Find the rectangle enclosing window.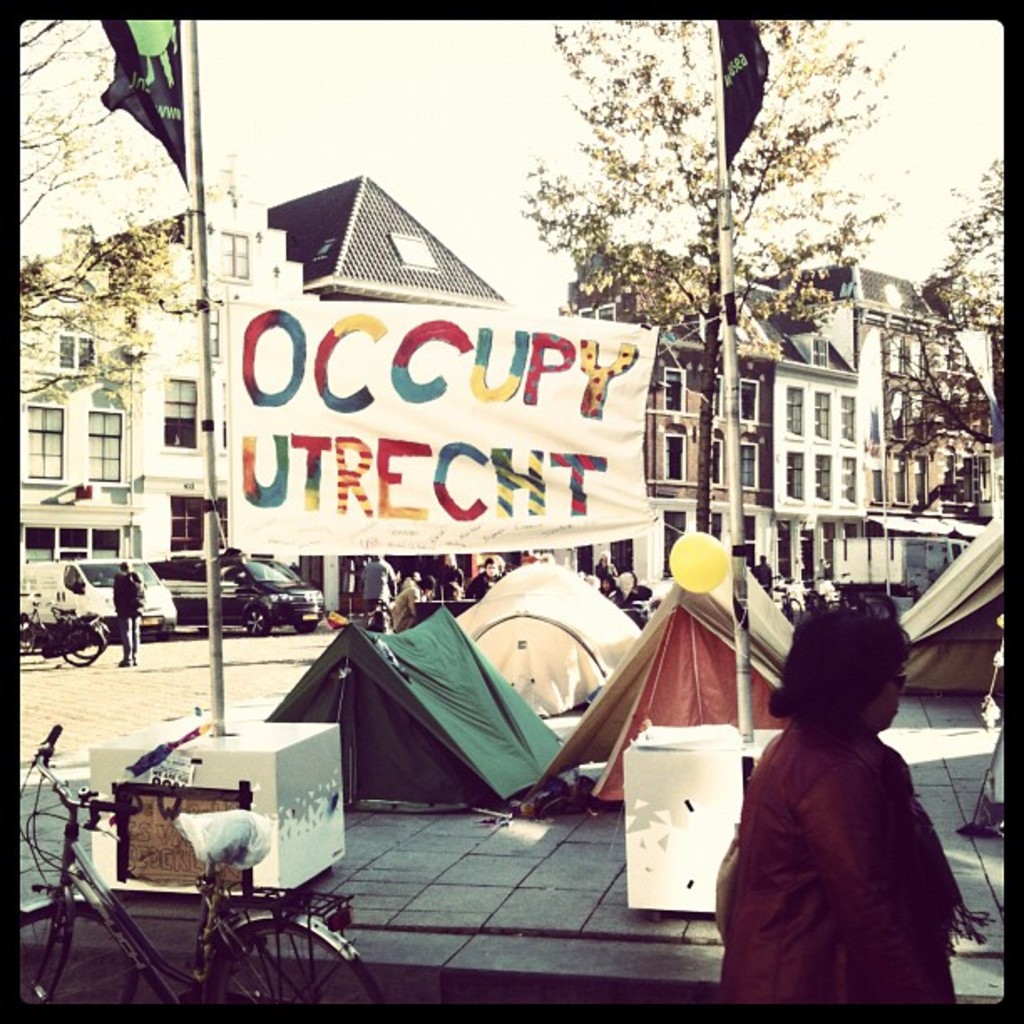
box(25, 529, 125, 559).
